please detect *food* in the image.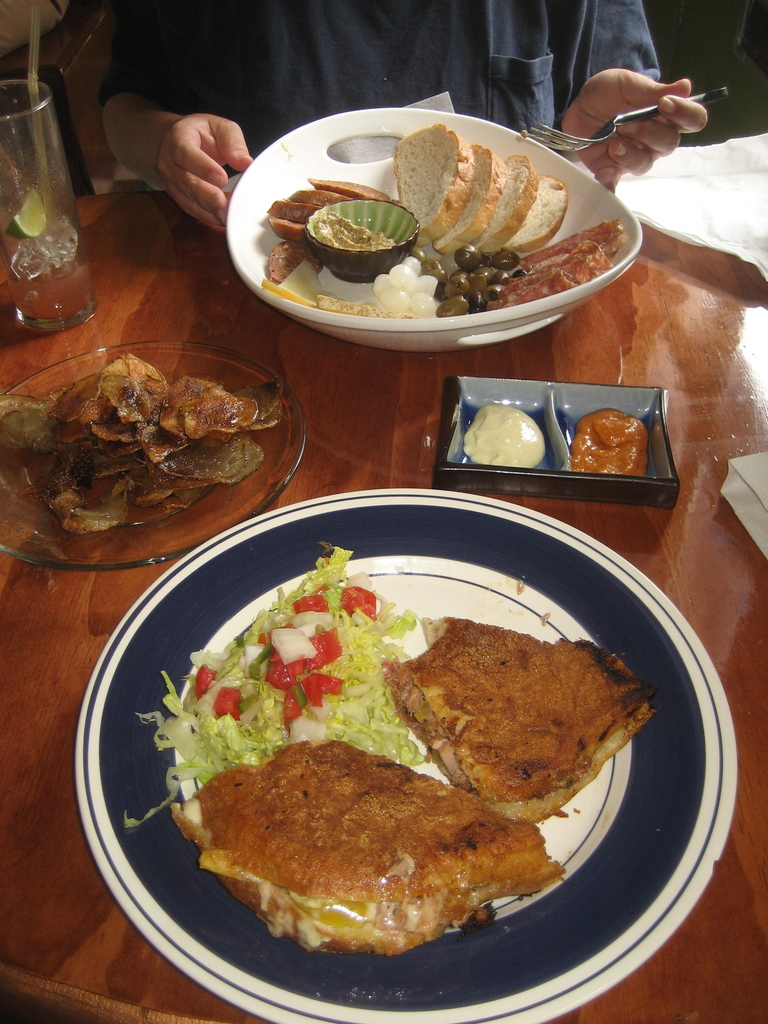
bbox=[9, 188, 48, 240].
